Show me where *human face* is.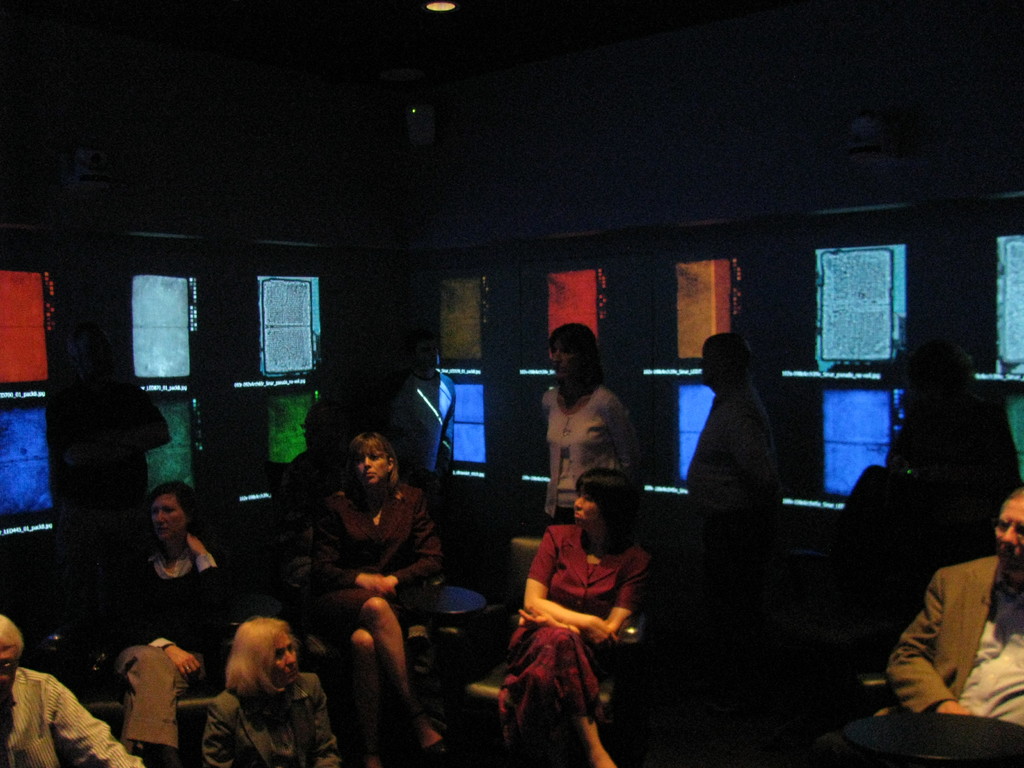
*human face* is at 267:632:298:686.
